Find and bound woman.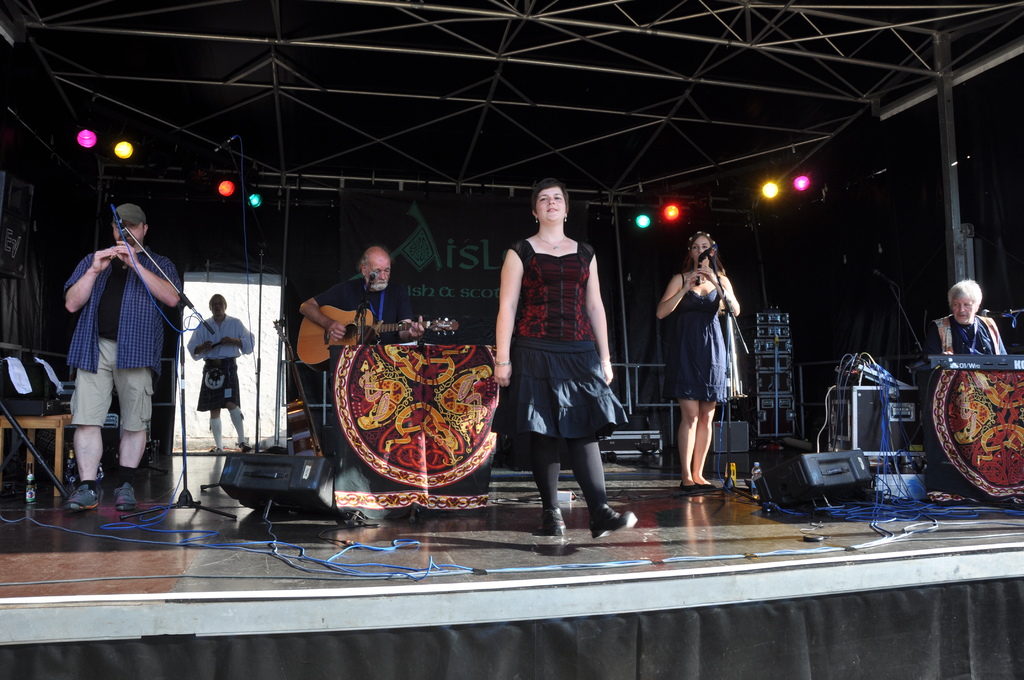
Bound: <box>653,230,742,492</box>.
